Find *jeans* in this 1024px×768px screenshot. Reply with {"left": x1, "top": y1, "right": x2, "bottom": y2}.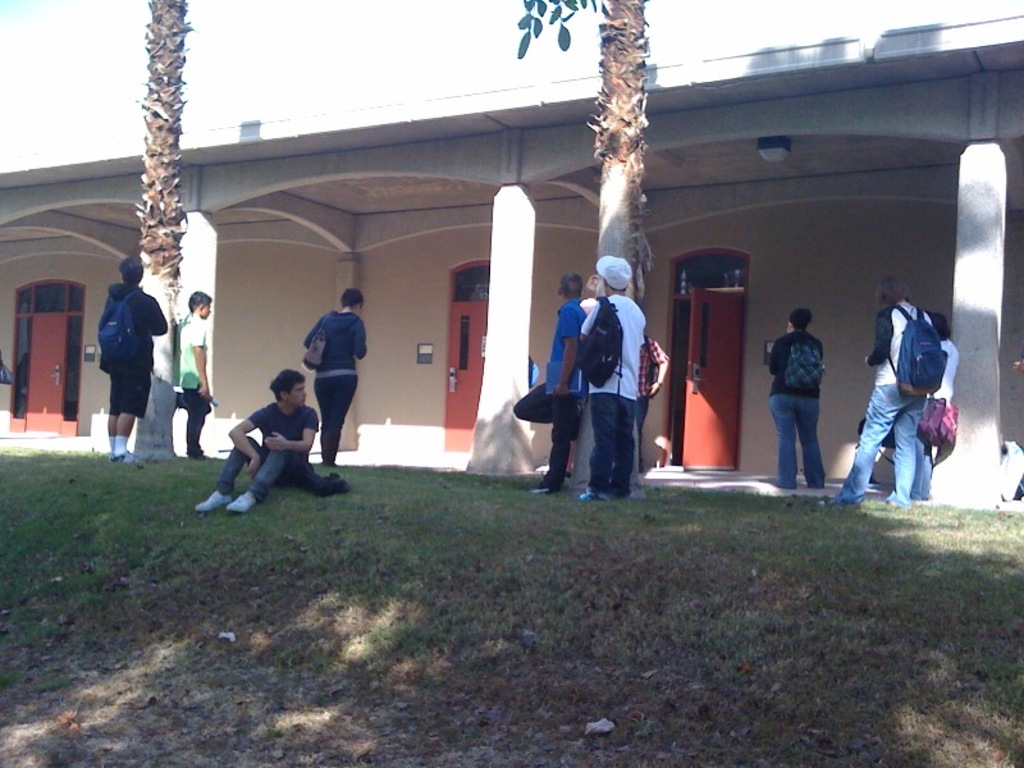
{"left": 910, "top": 397, "right": 932, "bottom": 498}.
